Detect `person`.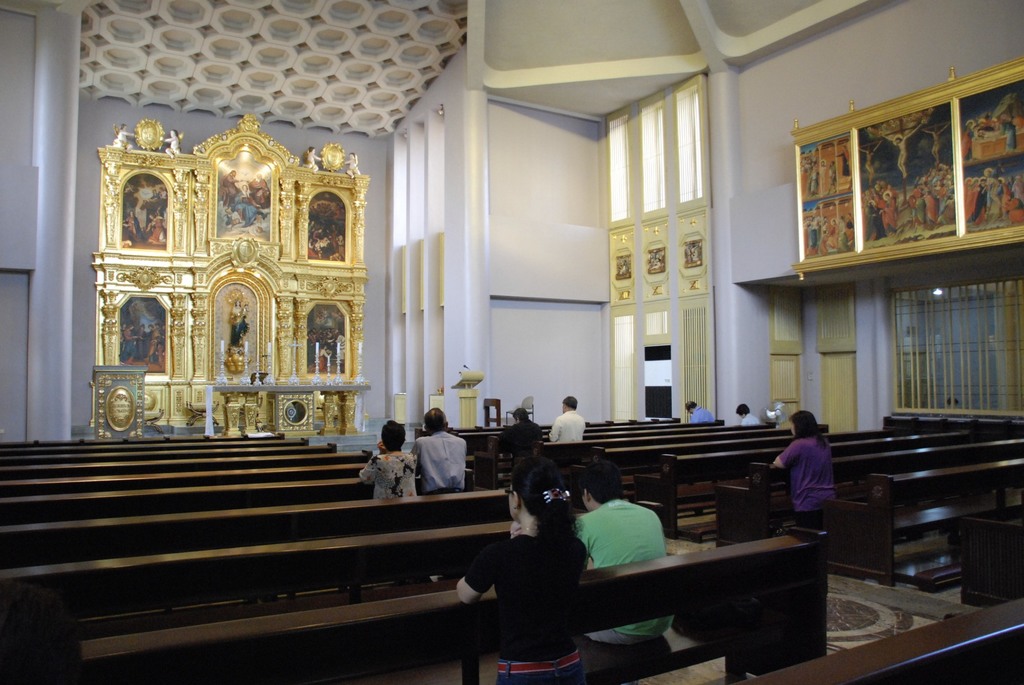
Detected at (x1=495, y1=397, x2=545, y2=459).
